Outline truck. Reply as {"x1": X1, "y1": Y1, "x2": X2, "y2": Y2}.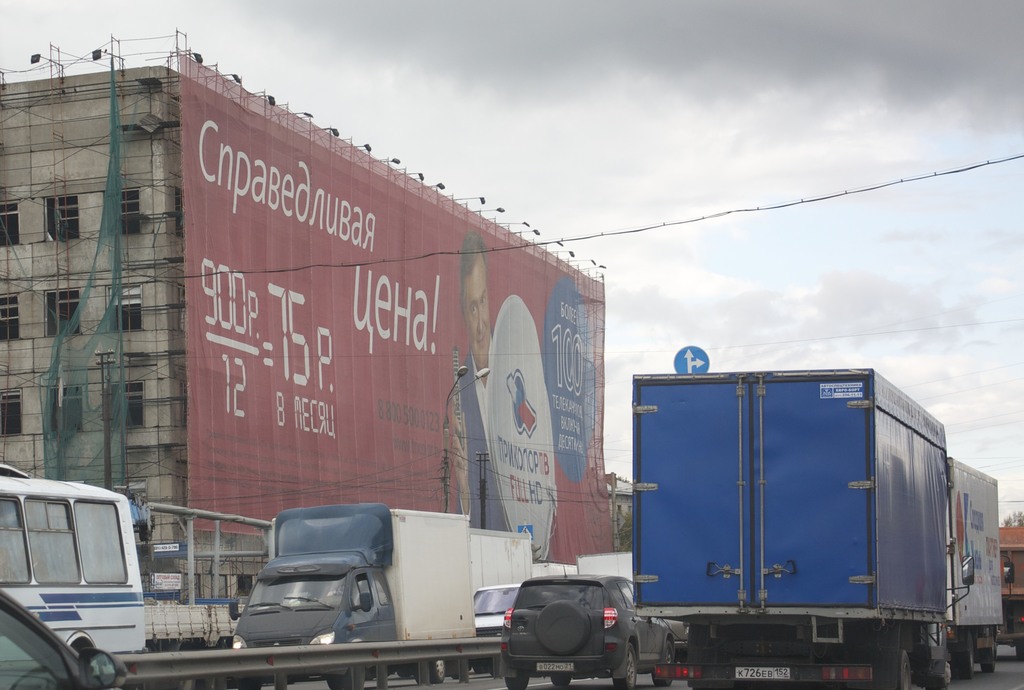
{"x1": 228, "y1": 505, "x2": 479, "y2": 689}.
